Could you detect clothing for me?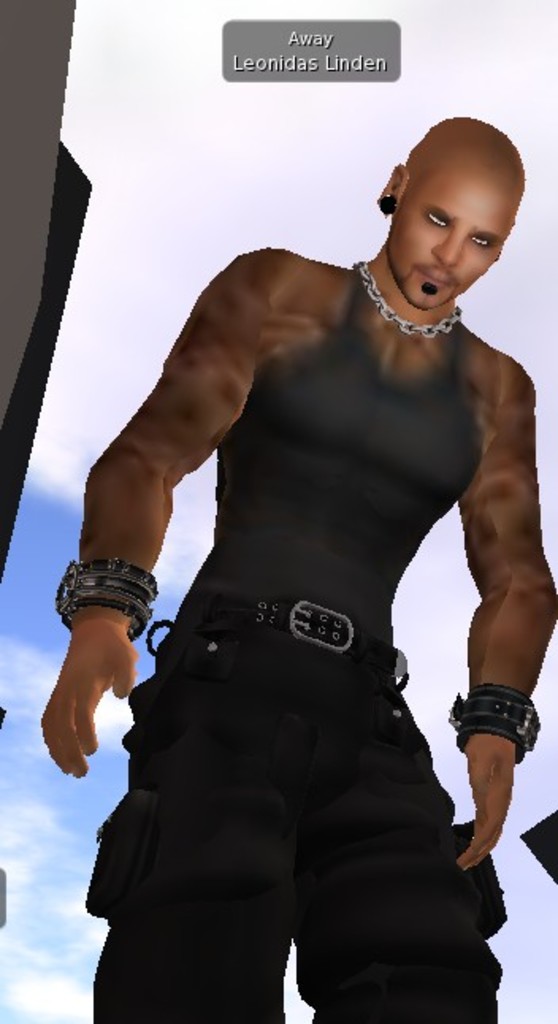
Detection result: [x1=78, y1=178, x2=536, y2=1010].
